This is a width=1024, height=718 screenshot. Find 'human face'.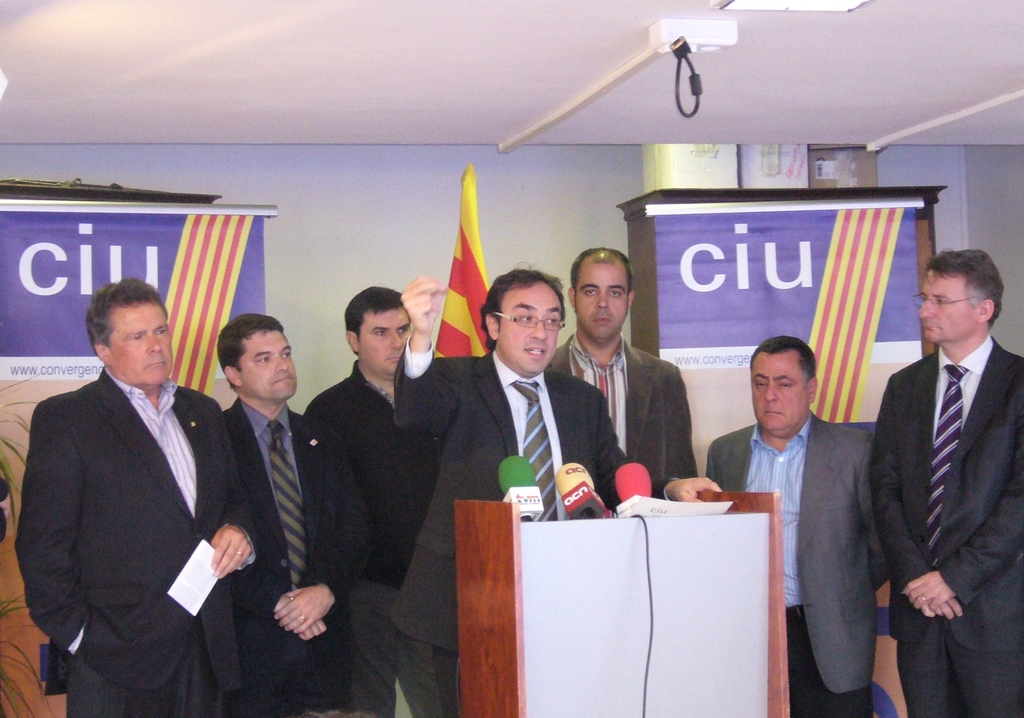
Bounding box: 752 348 804 432.
